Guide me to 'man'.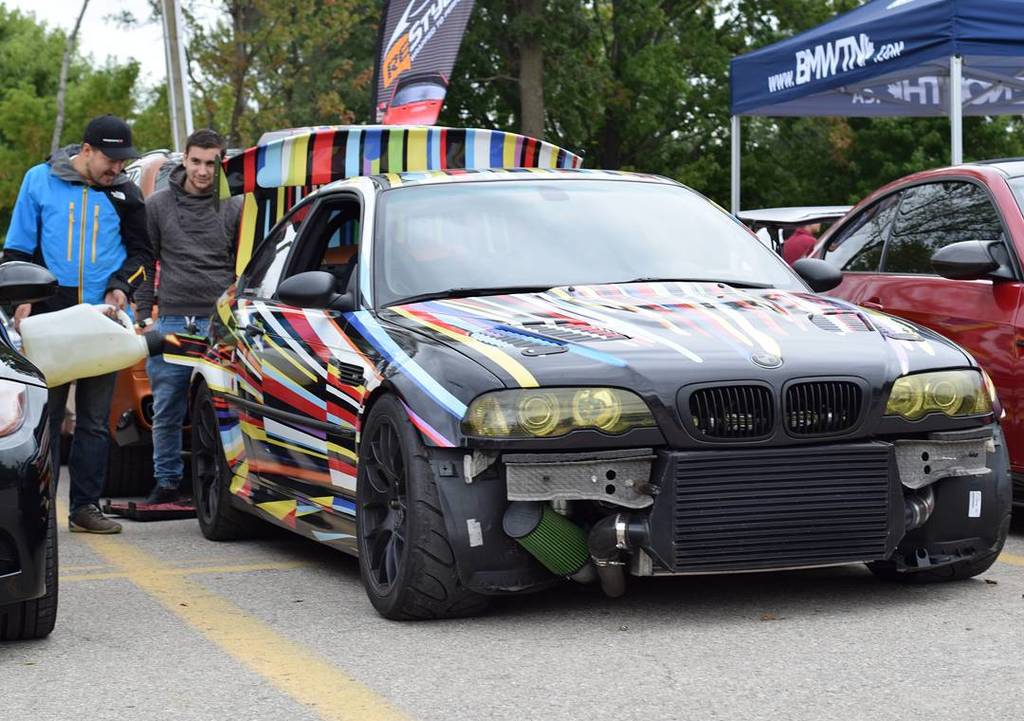
Guidance: [129,126,255,506].
